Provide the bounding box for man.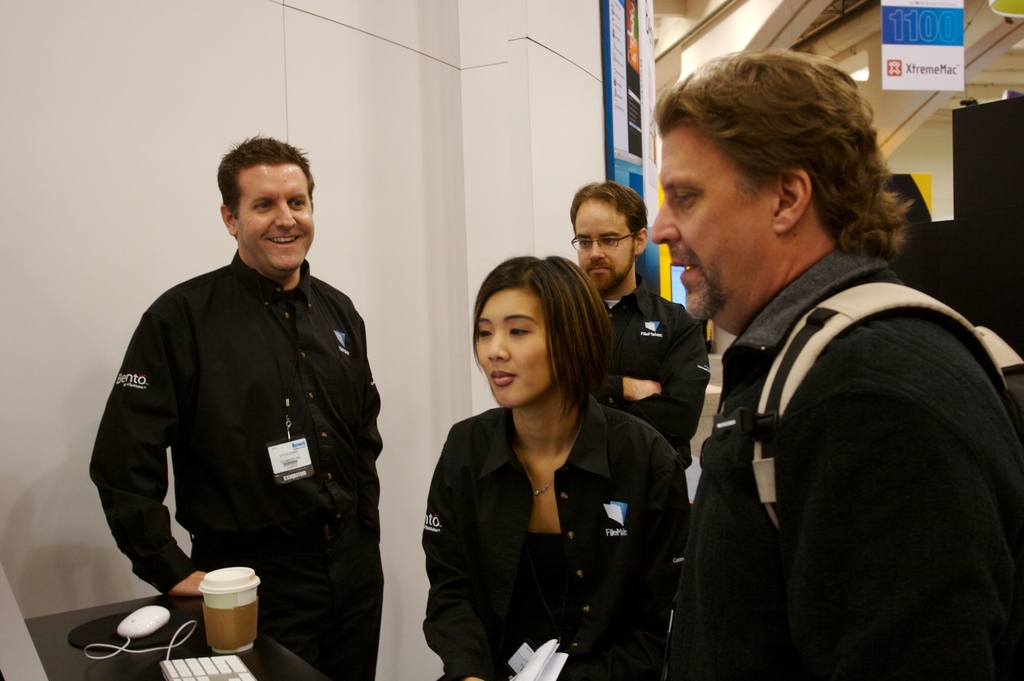
l=88, t=131, r=382, b=680.
